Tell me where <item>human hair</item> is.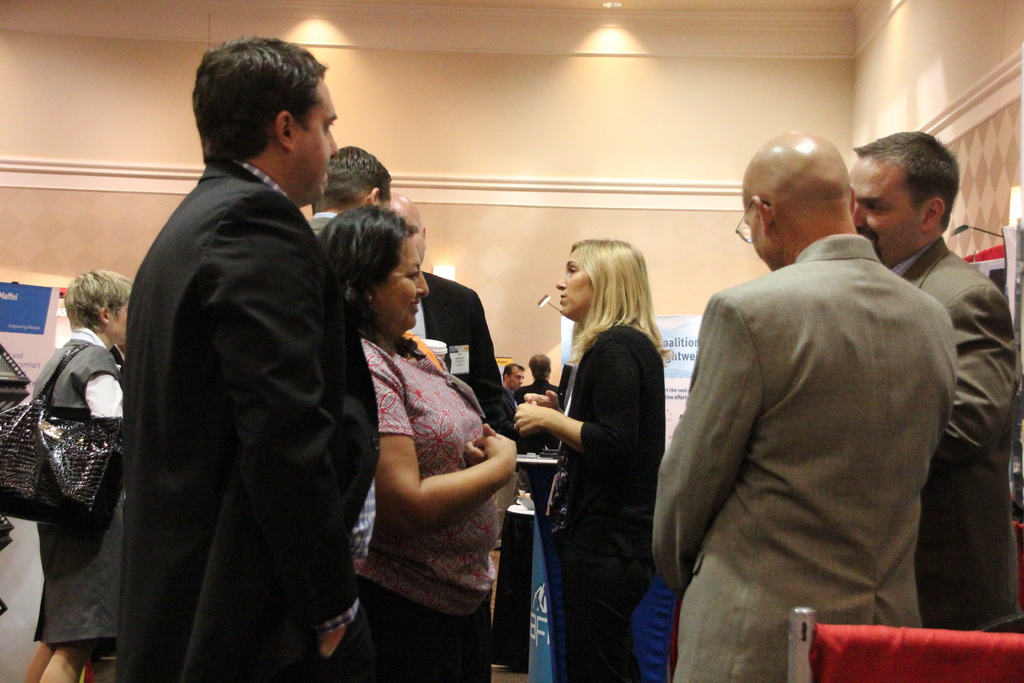
<item>human hair</item> is at [502,363,524,379].
